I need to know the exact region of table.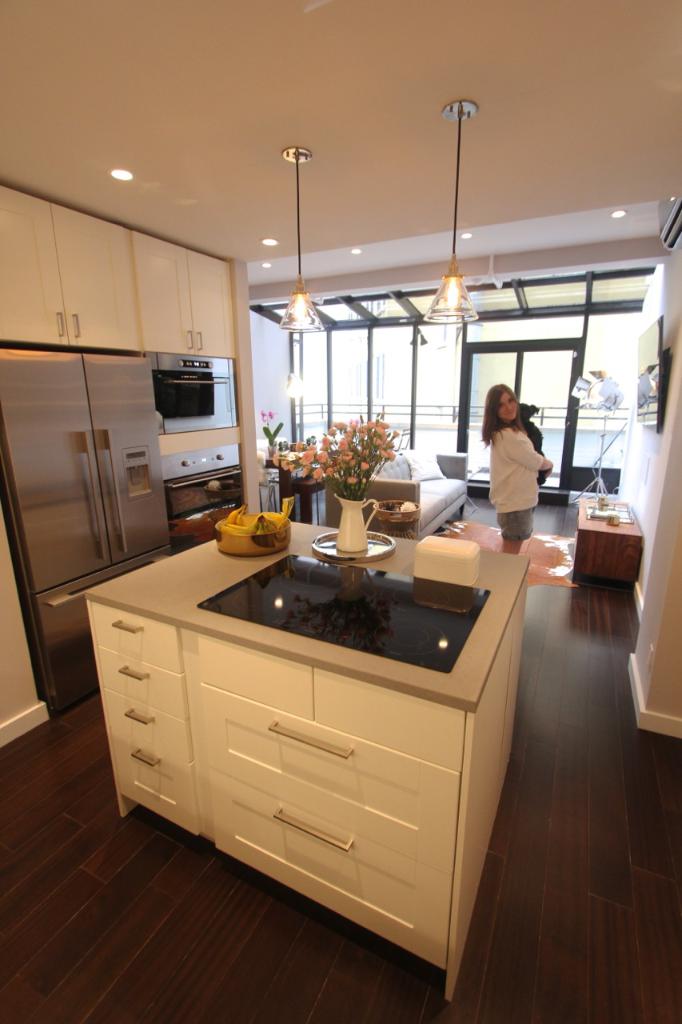
Region: <region>572, 490, 646, 590</region>.
